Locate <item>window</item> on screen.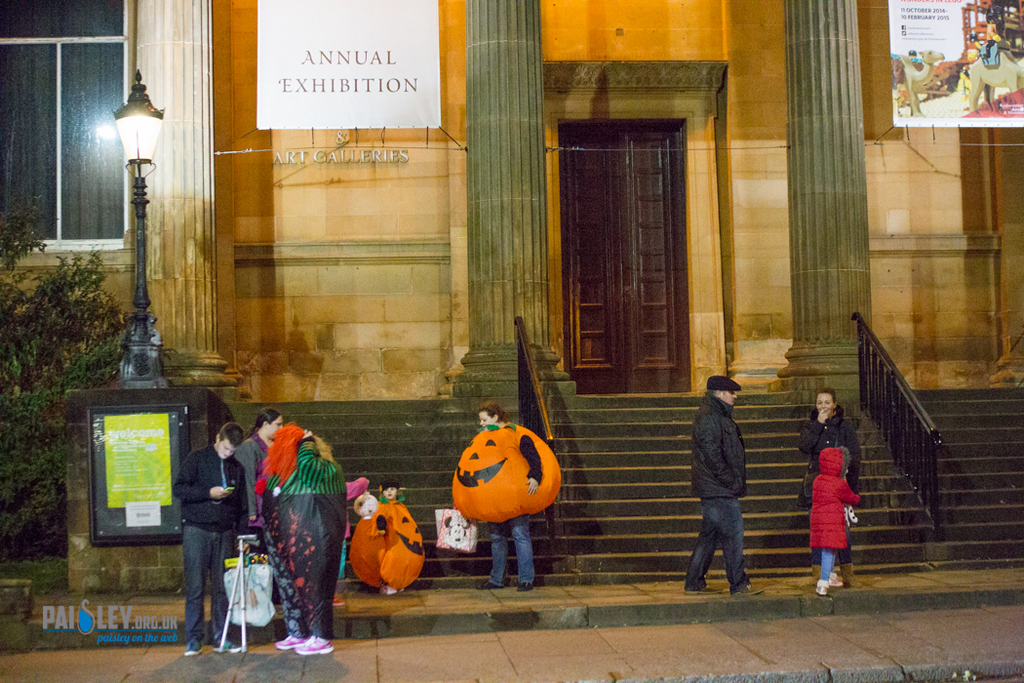
On screen at Rect(13, 48, 115, 258).
